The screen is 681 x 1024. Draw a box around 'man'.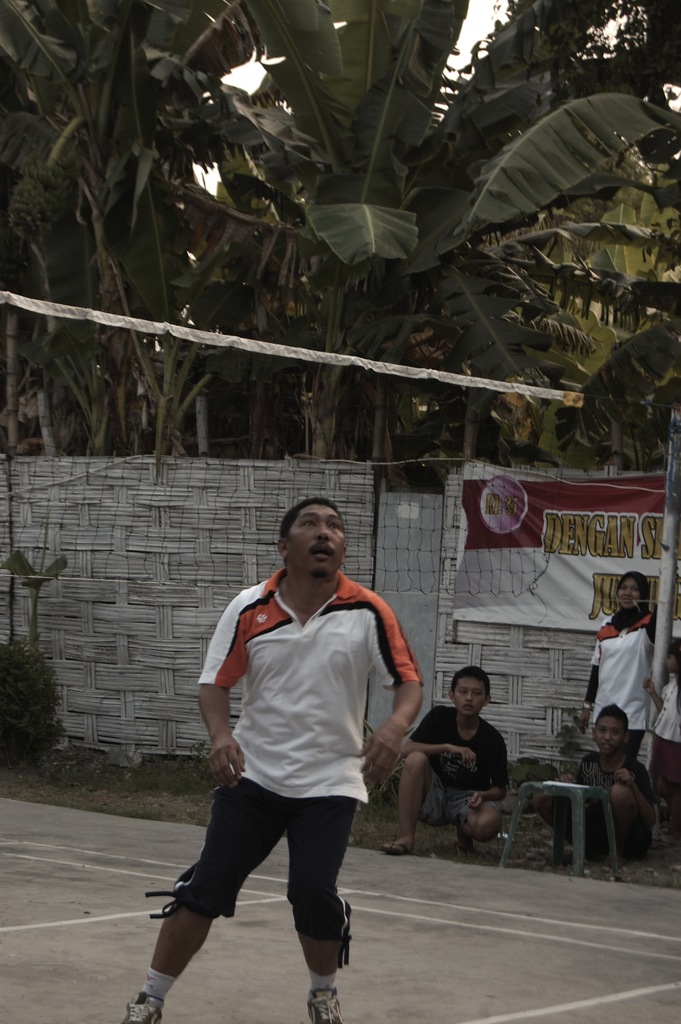
box(174, 501, 430, 1016).
